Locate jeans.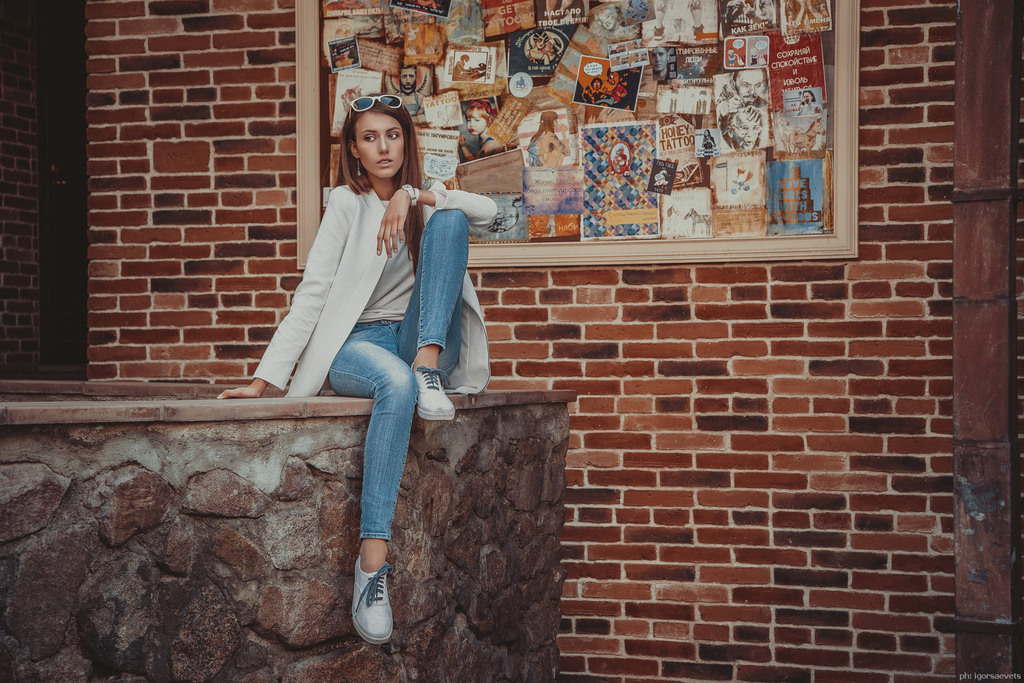
Bounding box: (307, 311, 436, 588).
